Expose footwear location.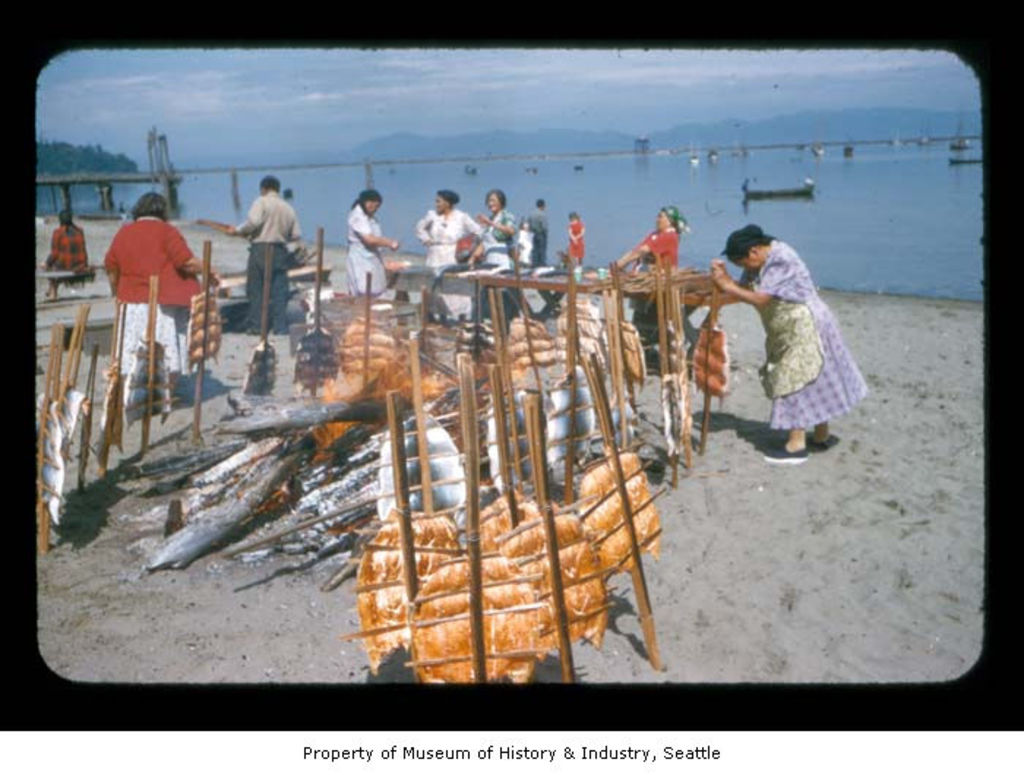
Exposed at box(762, 442, 807, 466).
